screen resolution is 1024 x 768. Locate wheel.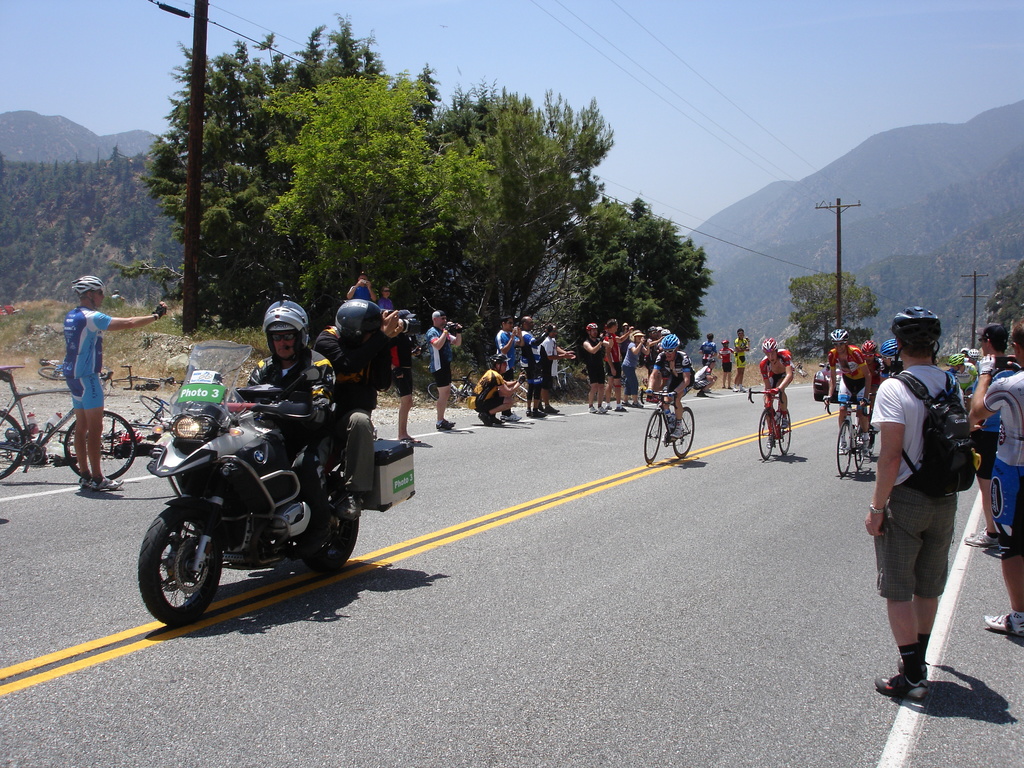
(left=836, top=421, right=850, bottom=476).
